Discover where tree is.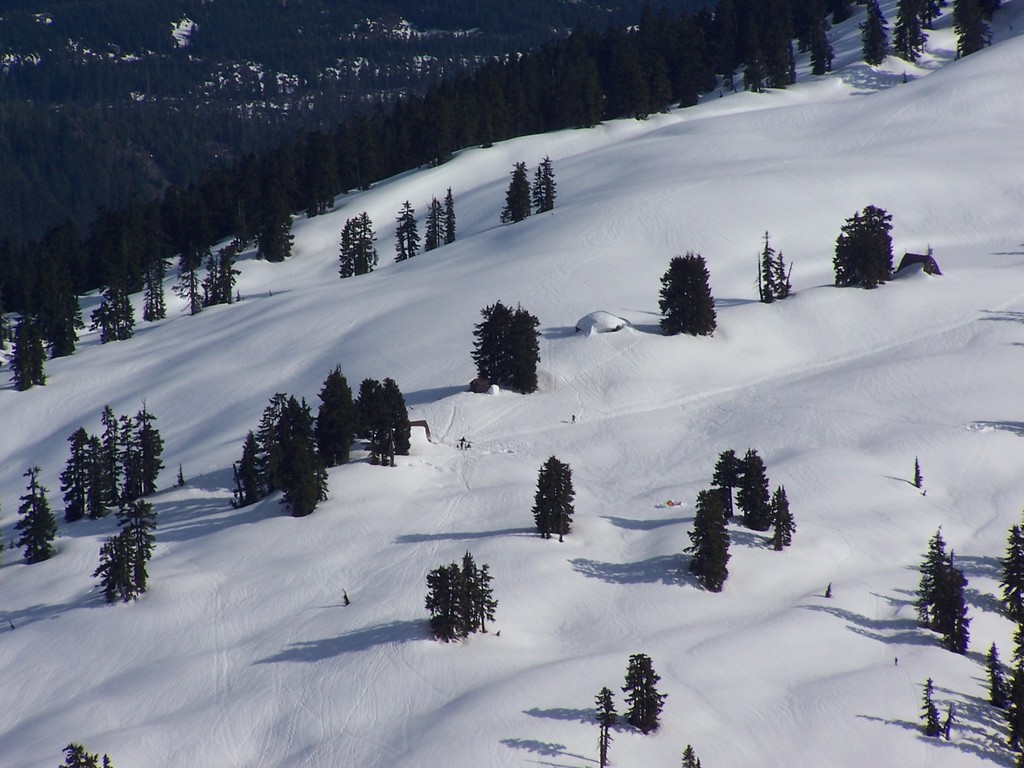
Discovered at l=652, t=241, r=730, b=344.
